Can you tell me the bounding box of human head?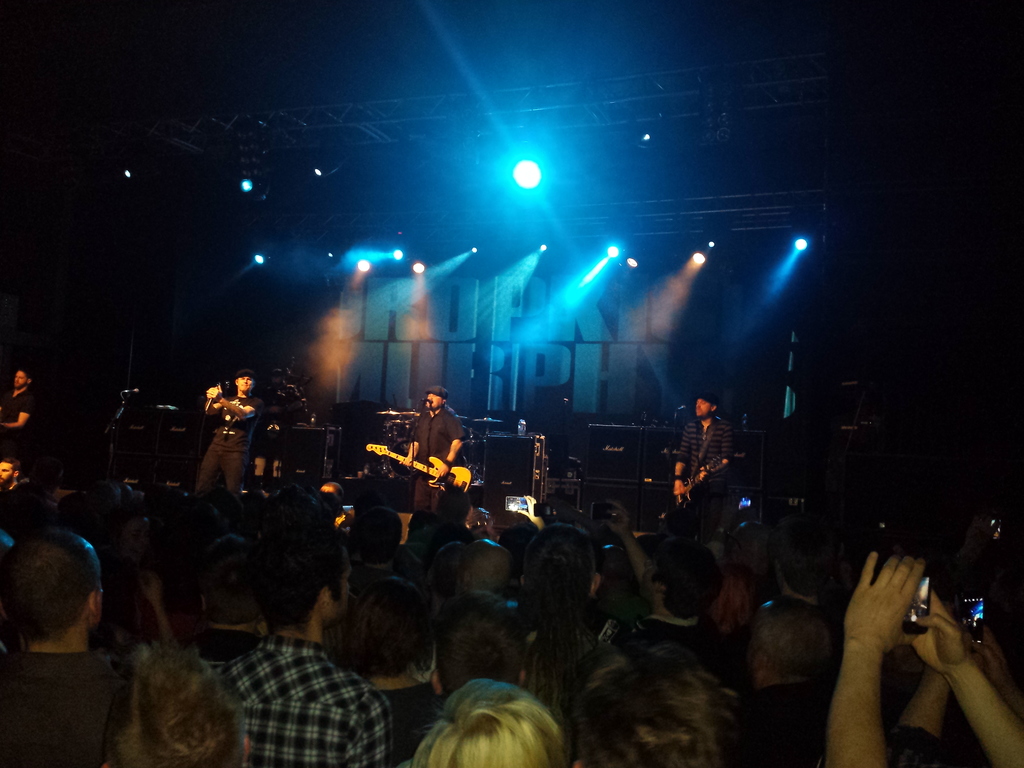
box(272, 483, 317, 516).
